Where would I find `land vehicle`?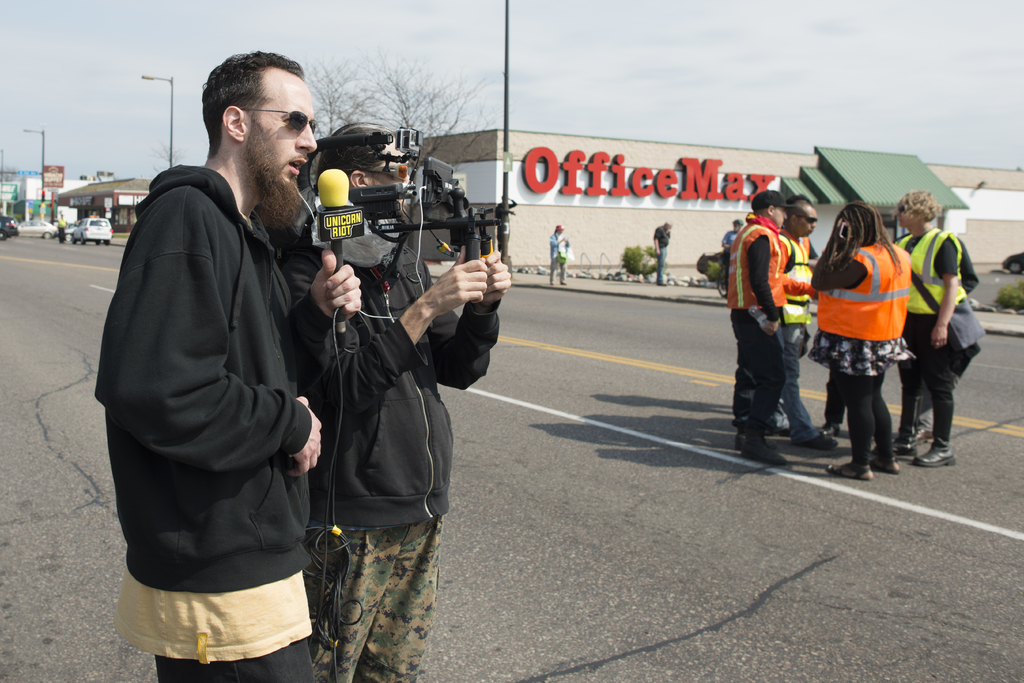
At 15,215,63,240.
